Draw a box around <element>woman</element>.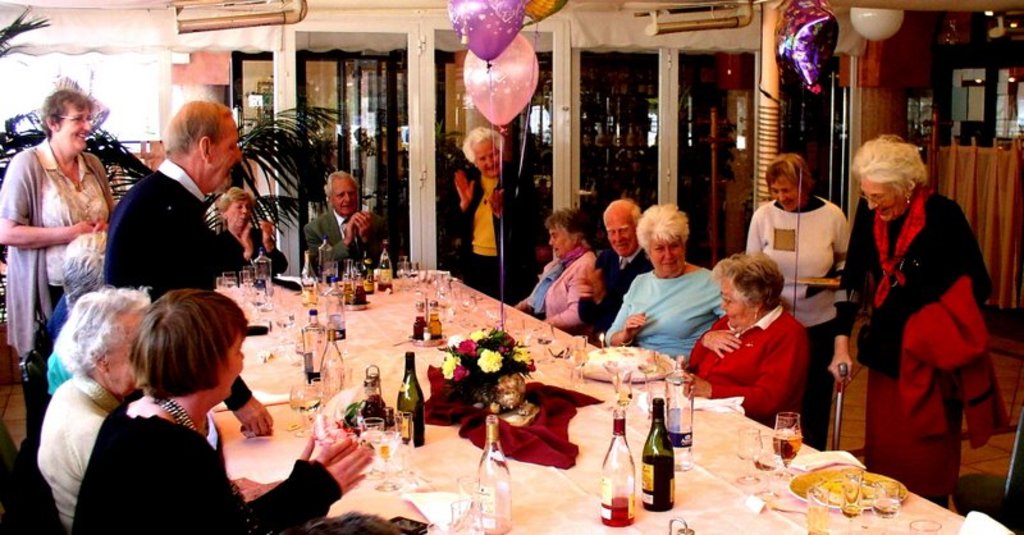
x1=673 y1=253 x2=815 y2=454.
